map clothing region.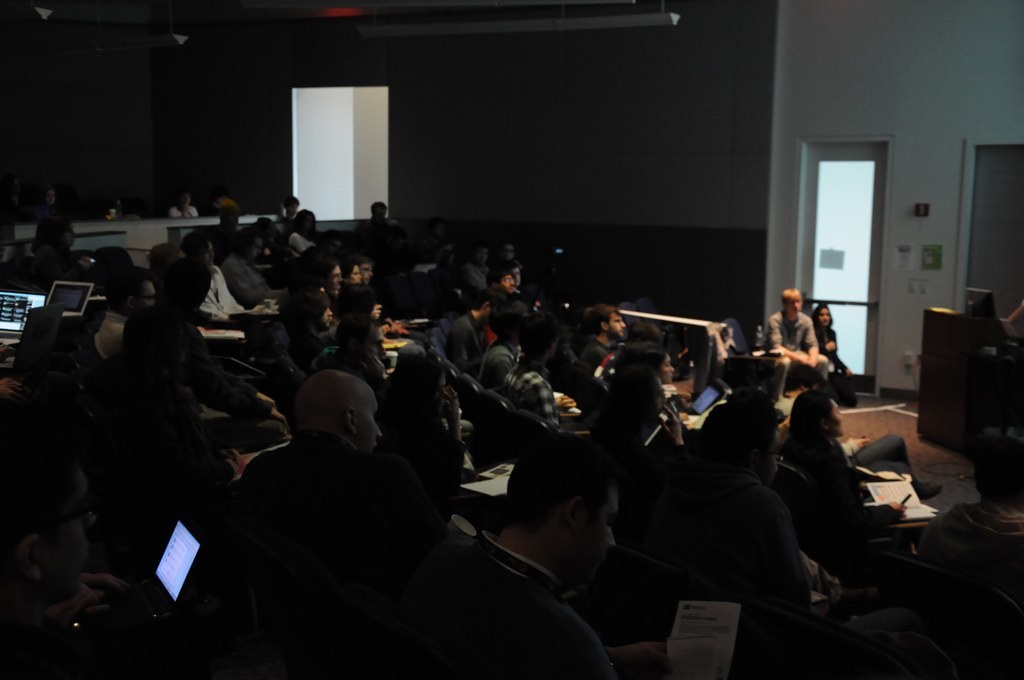
Mapped to bbox(404, 529, 616, 674).
